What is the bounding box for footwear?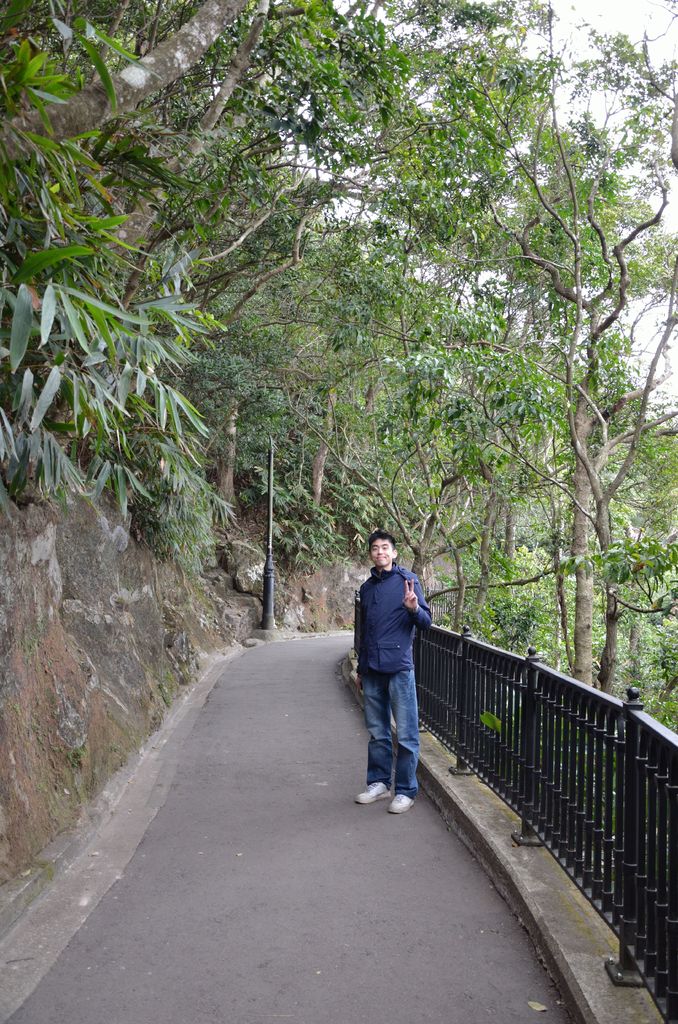
[353, 780, 391, 805].
